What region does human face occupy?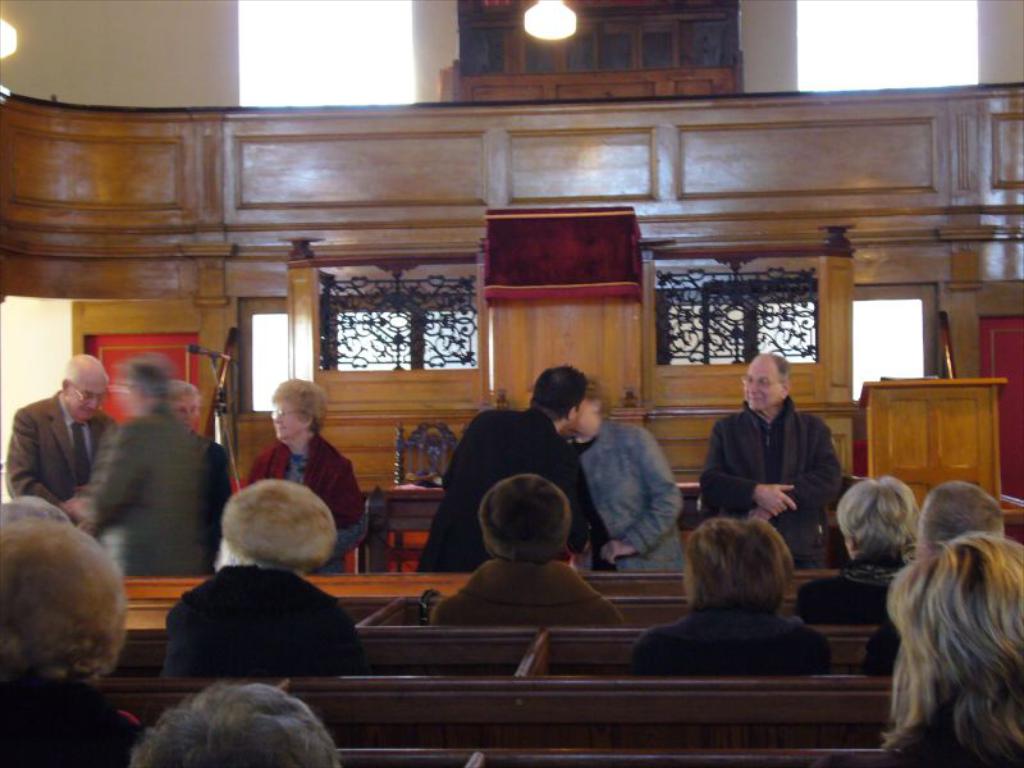
left=742, top=362, right=782, bottom=415.
